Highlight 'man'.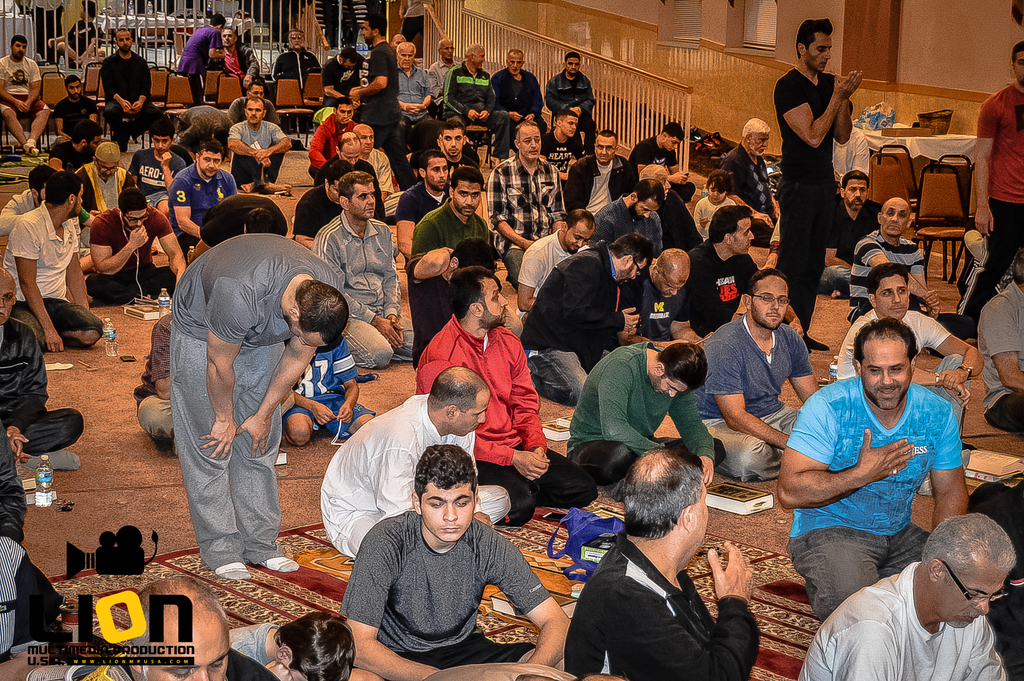
Highlighted region: 359,119,403,217.
